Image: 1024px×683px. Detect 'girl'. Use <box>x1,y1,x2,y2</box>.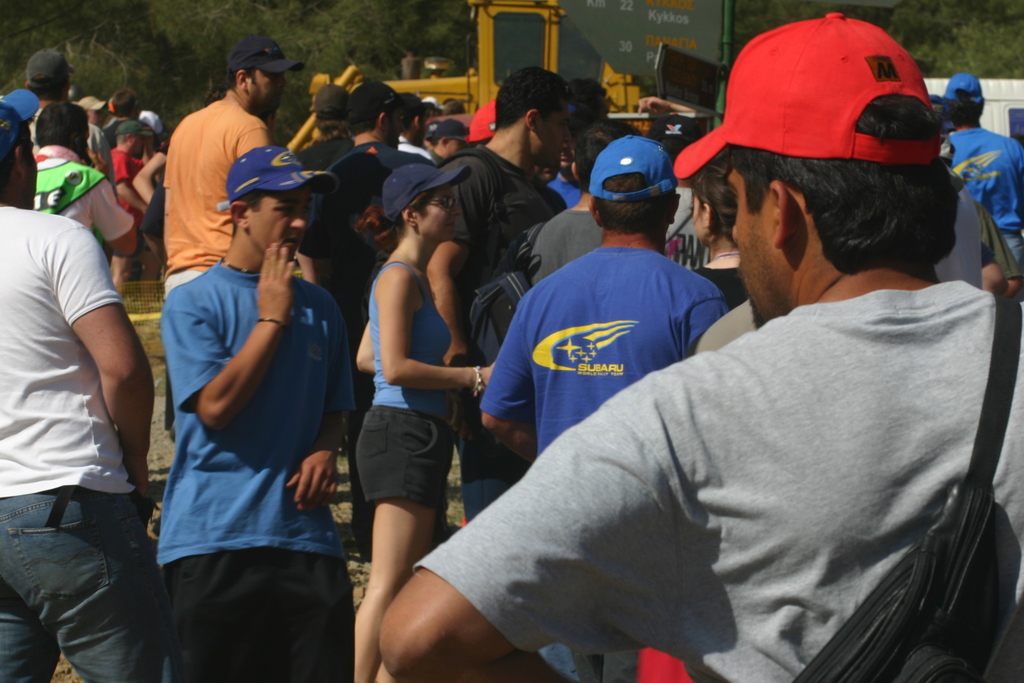
<box>676,161,762,302</box>.
